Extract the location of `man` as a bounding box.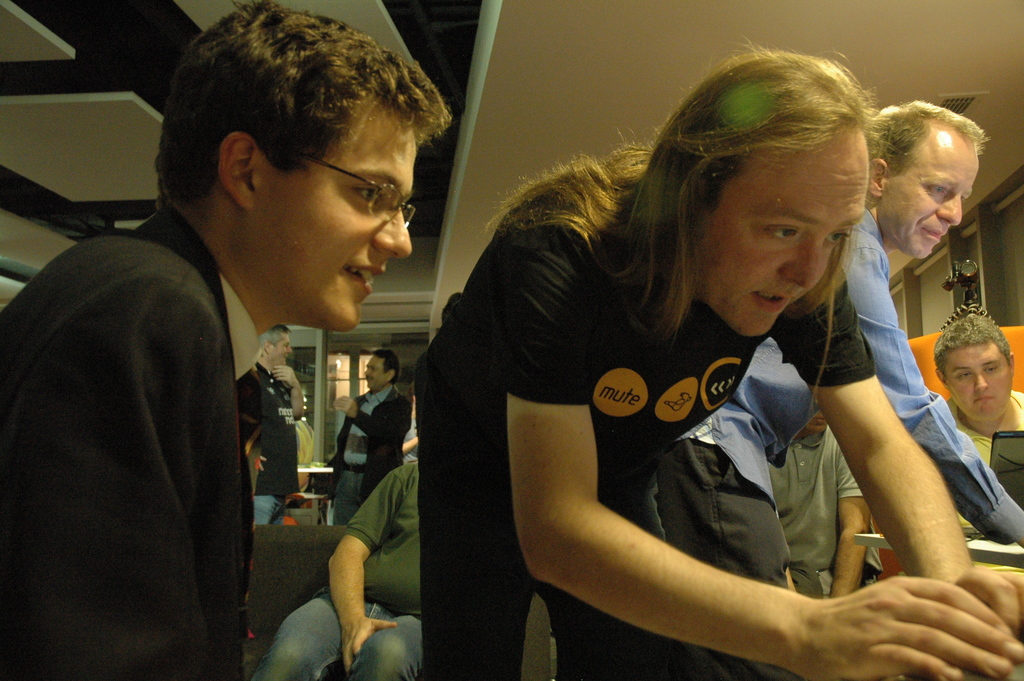
(661, 95, 1023, 680).
